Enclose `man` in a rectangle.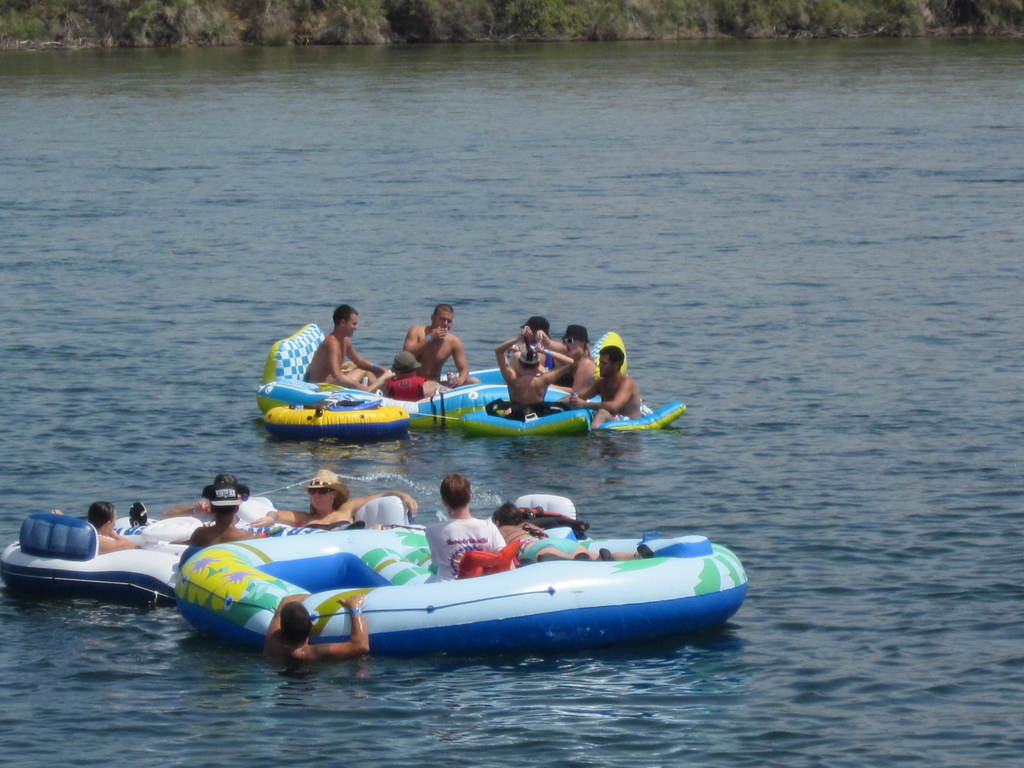
bbox=[305, 306, 386, 394].
